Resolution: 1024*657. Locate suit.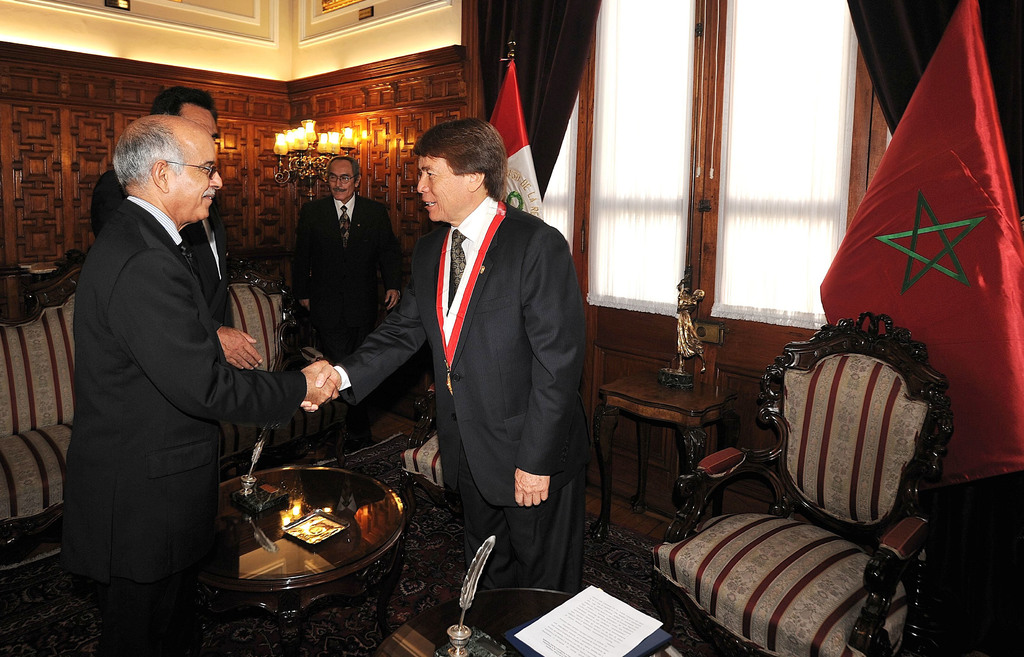
region(335, 194, 605, 601).
